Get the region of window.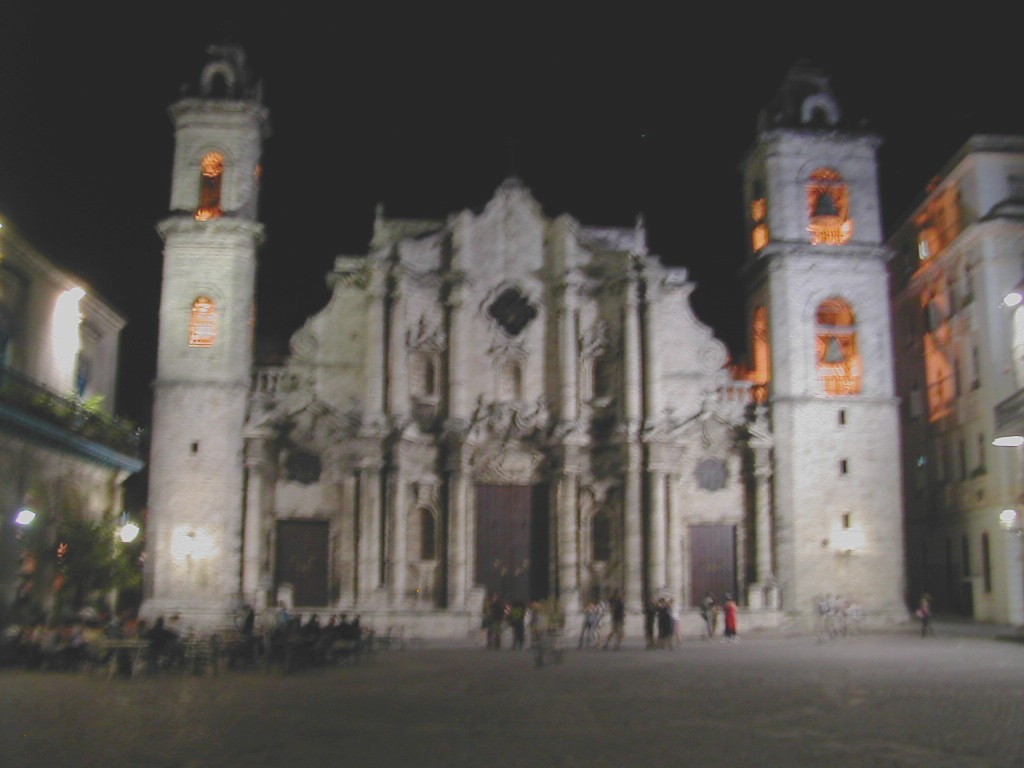
x1=404, y1=317, x2=444, y2=423.
